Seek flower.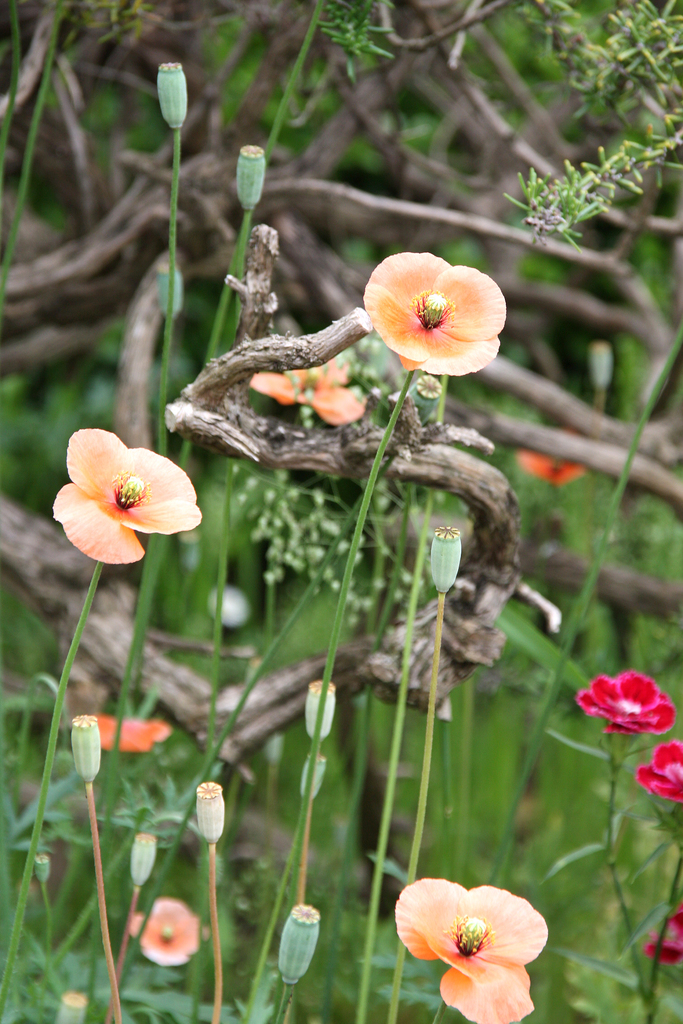
bbox=(127, 898, 206, 970).
